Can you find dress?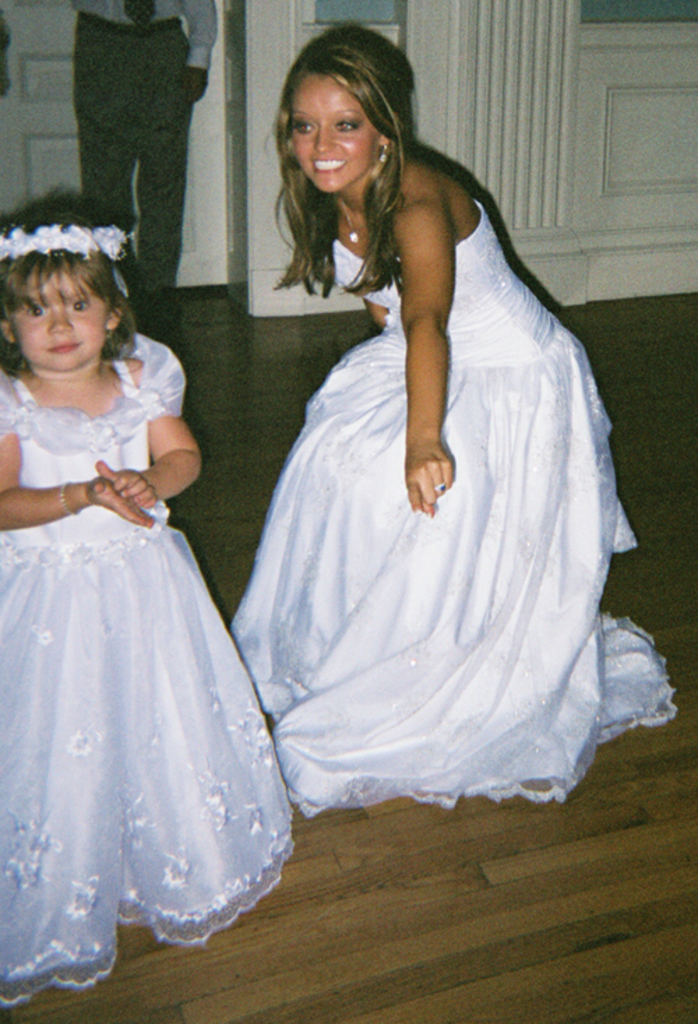
Yes, bounding box: select_region(0, 334, 302, 1006).
